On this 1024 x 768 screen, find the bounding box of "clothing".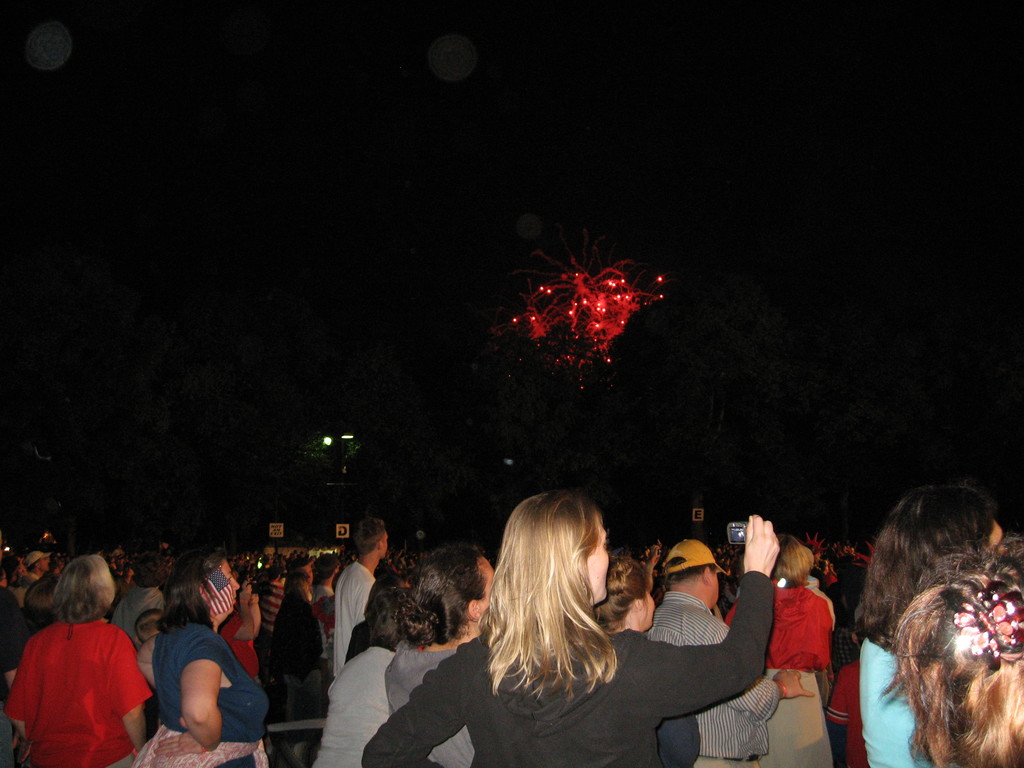
Bounding box: l=826, t=644, r=868, b=757.
